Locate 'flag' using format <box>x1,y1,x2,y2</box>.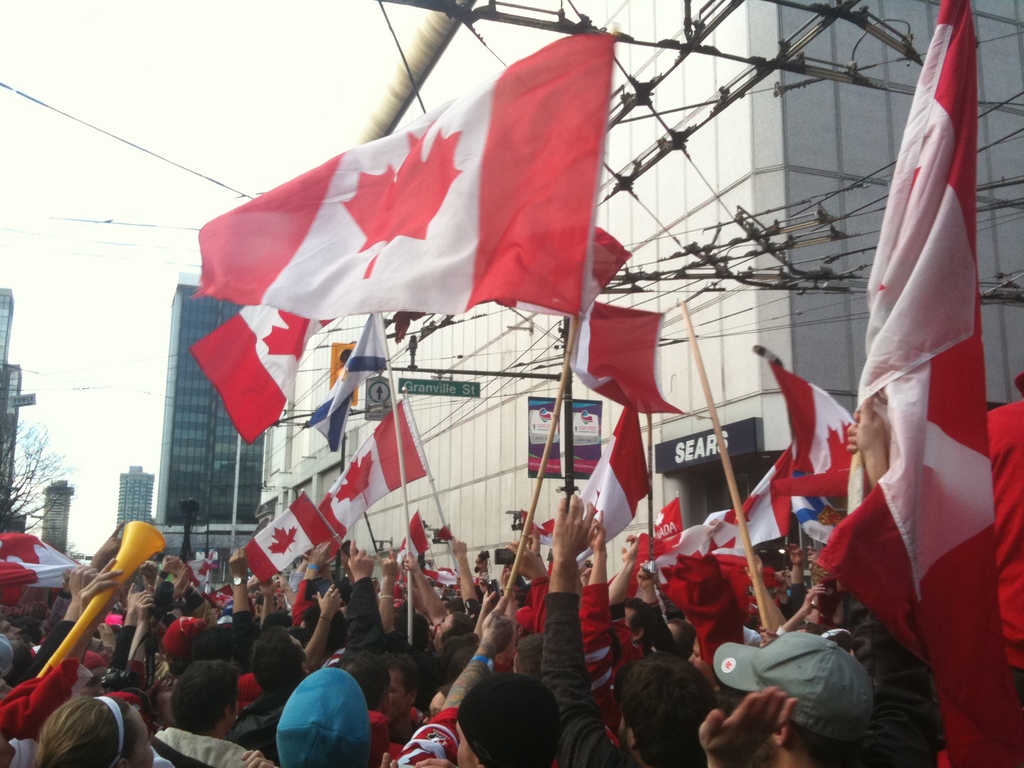
<box>189,27,619,318</box>.
